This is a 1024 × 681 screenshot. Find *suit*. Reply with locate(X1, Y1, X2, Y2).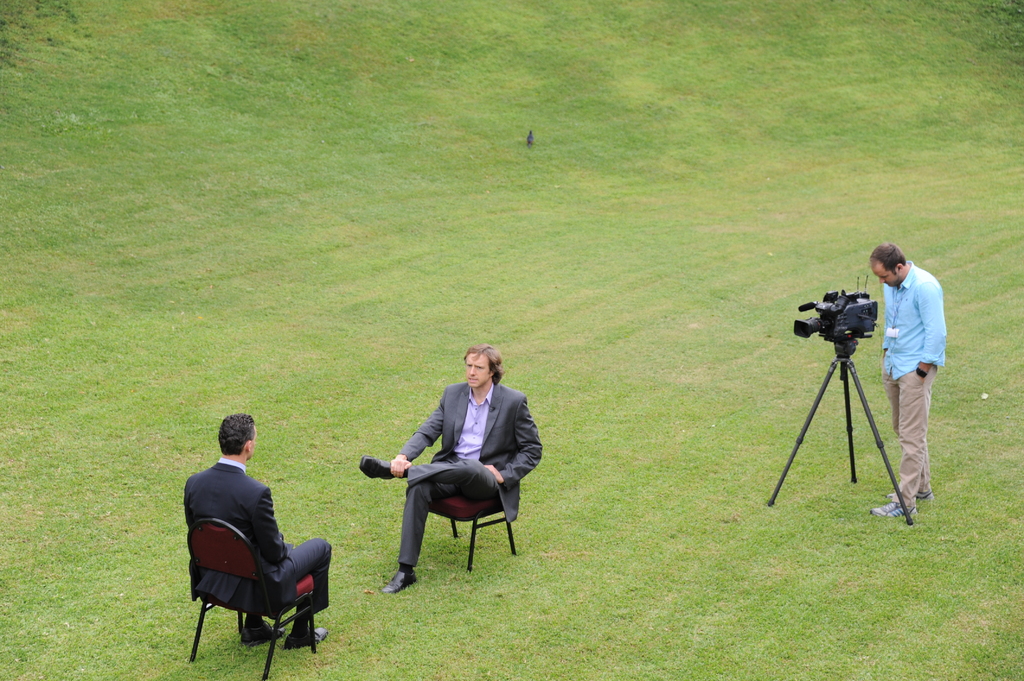
locate(182, 457, 332, 623).
